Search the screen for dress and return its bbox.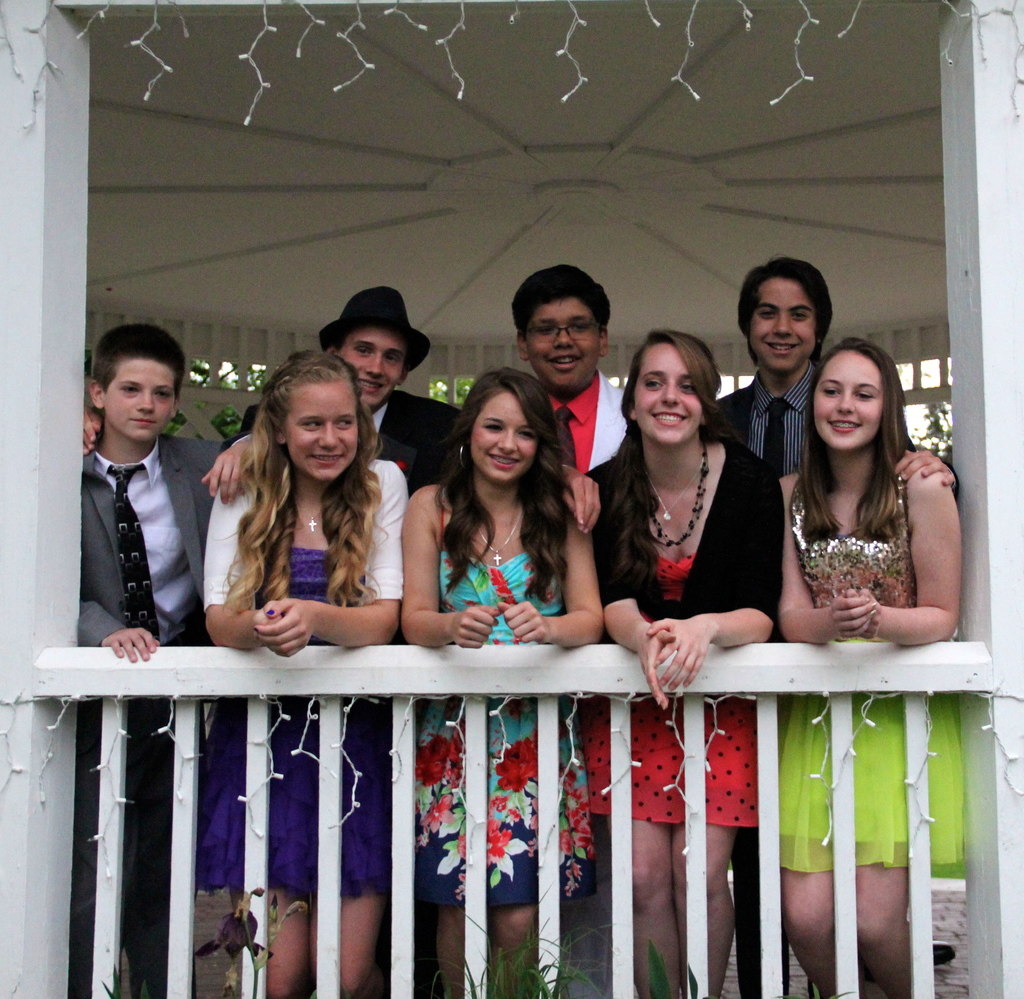
Found: detection(781, 470, 963, 873).
